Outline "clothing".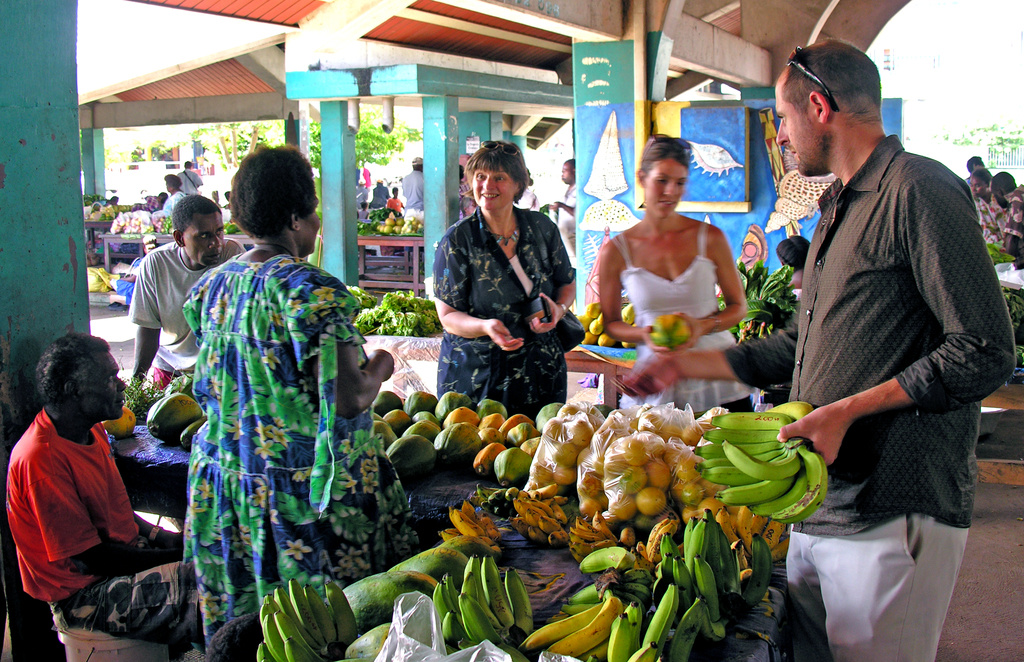
Outline: box(1000, 179, 1023, 251).
